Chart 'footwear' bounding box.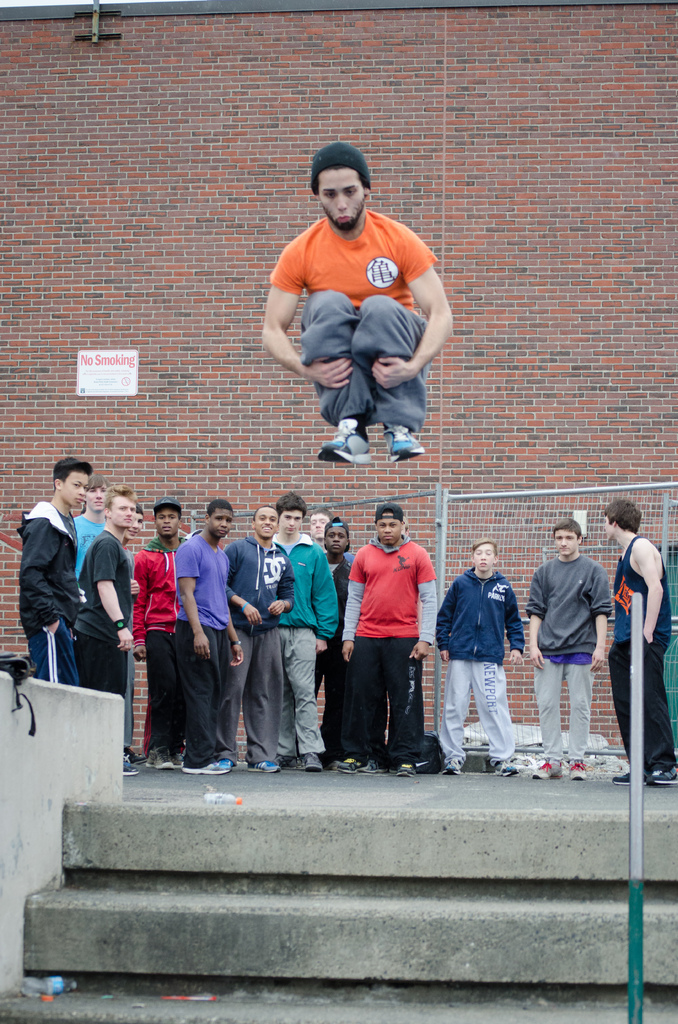
Charted: region(361, 756, 387, 774).
